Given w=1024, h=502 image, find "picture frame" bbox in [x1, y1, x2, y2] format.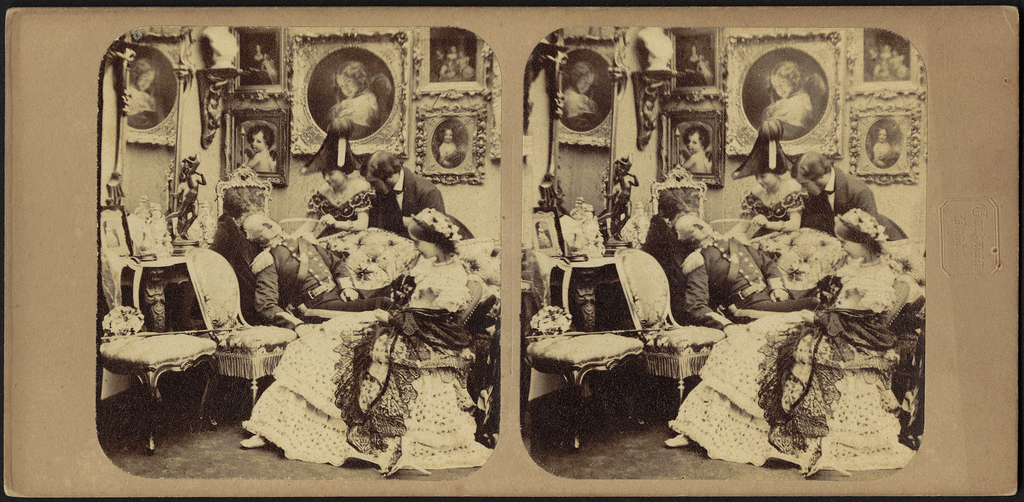
[229, 22, 288, 95].
